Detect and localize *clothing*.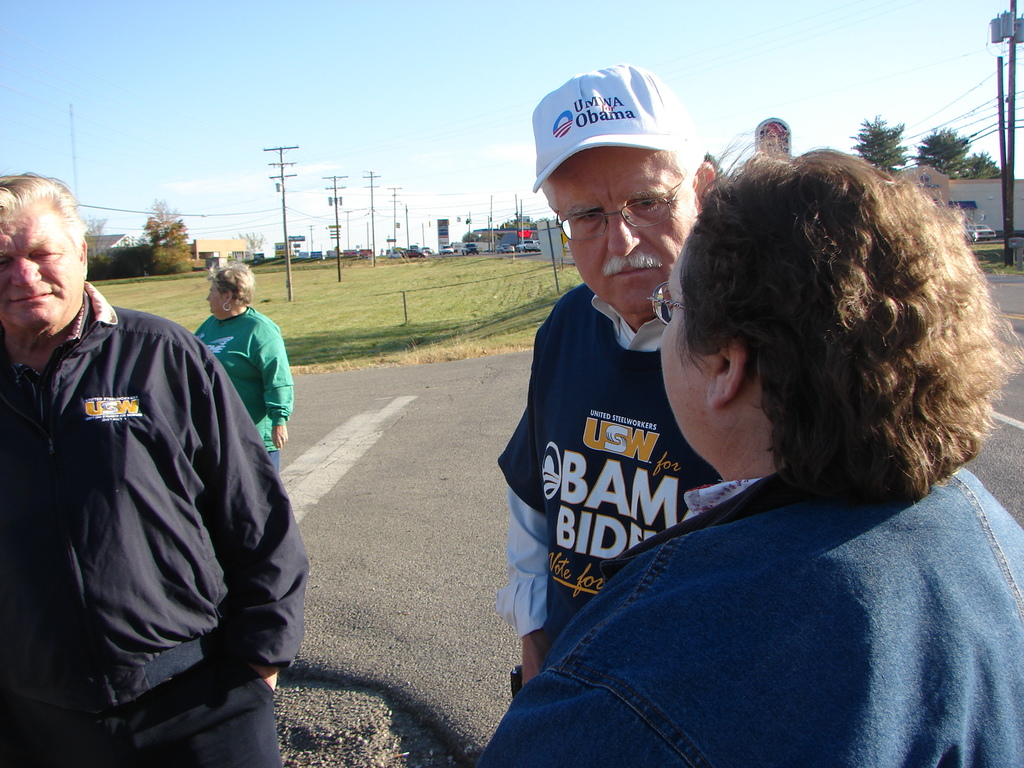
Localized at bbox(483, 465, 1023, 767).
